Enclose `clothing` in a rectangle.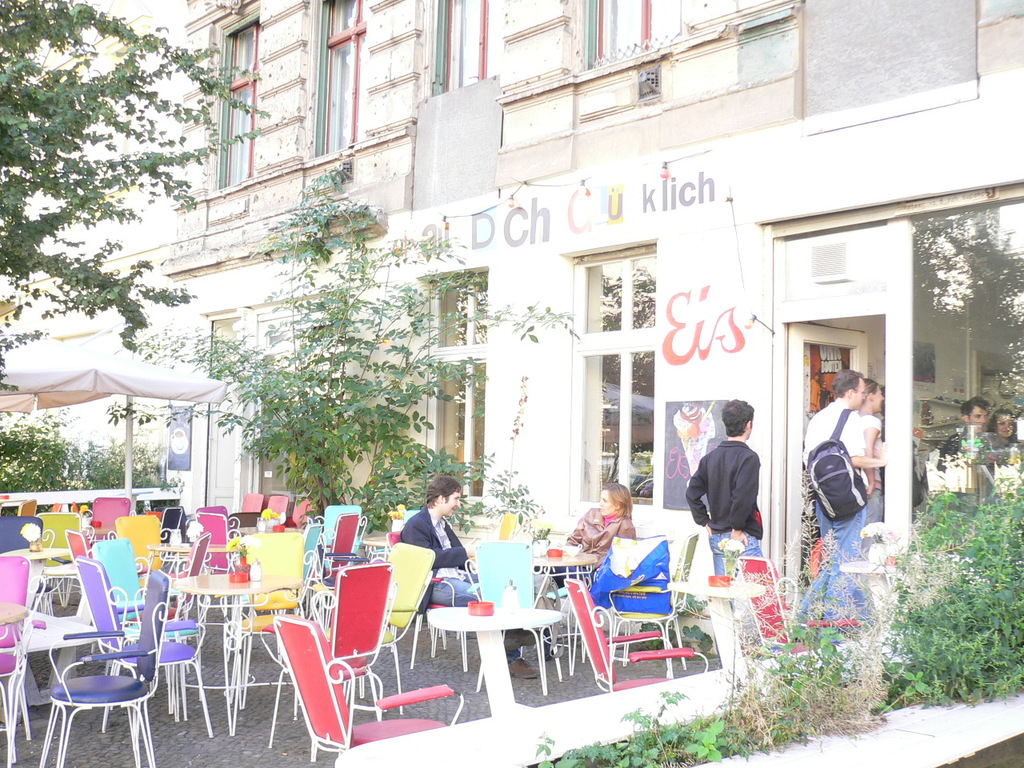
detection(985, 433, 1015, 489).
